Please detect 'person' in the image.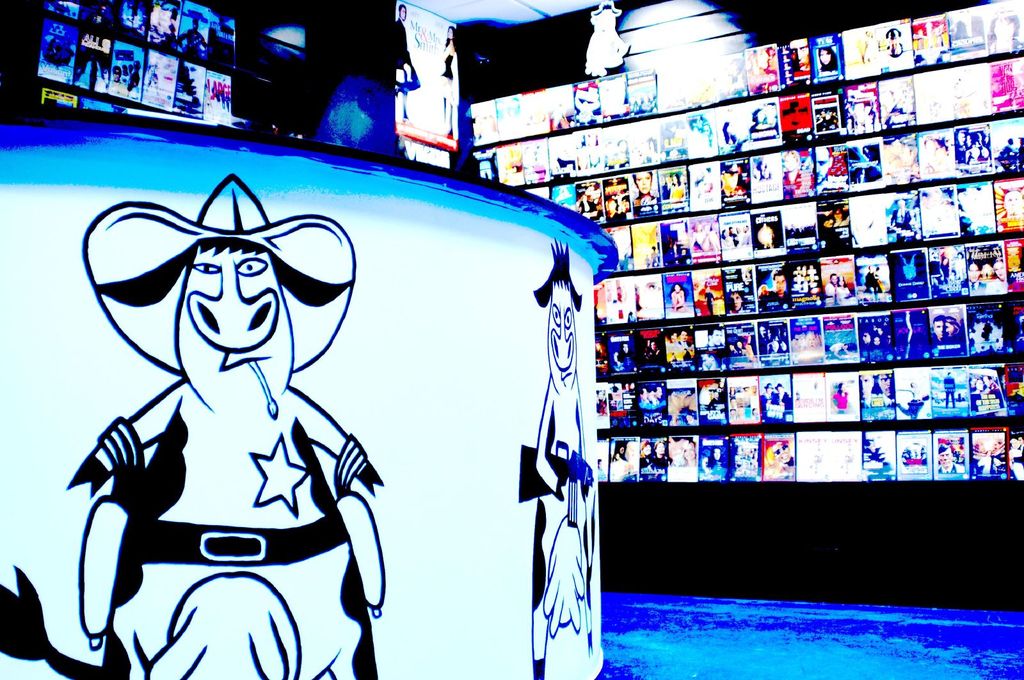
x1=690, y1=219, x2=719, y2=255.
